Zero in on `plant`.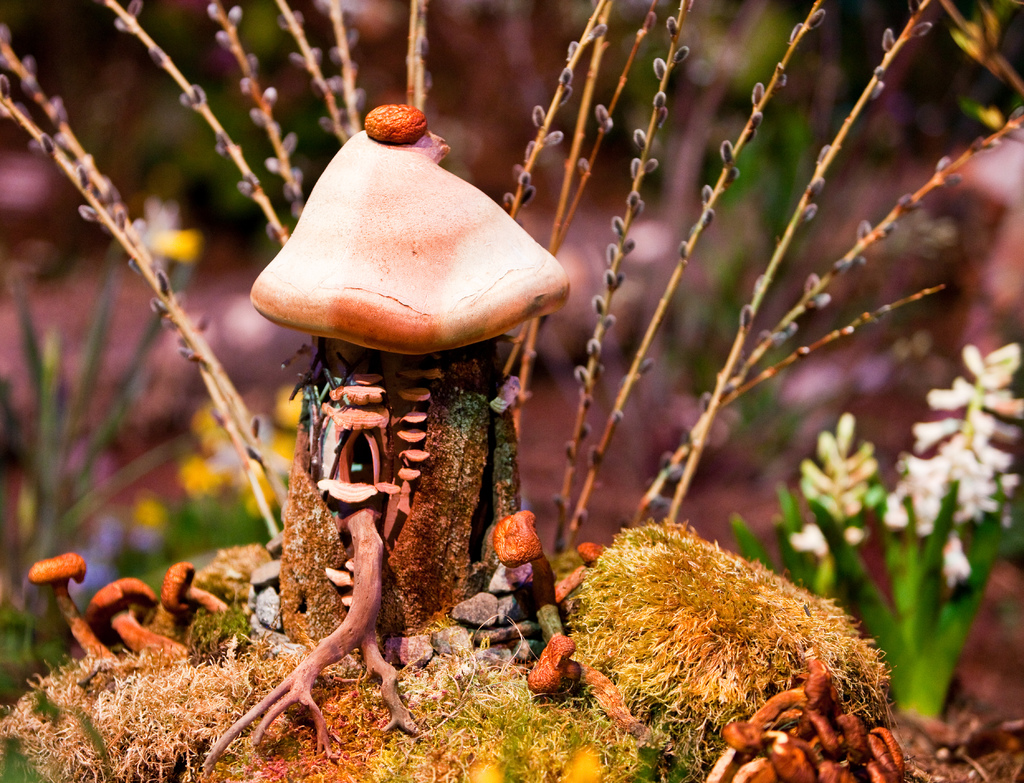
Zeroed in: <bbox>806, 339, 1021, 718</bbox>.
